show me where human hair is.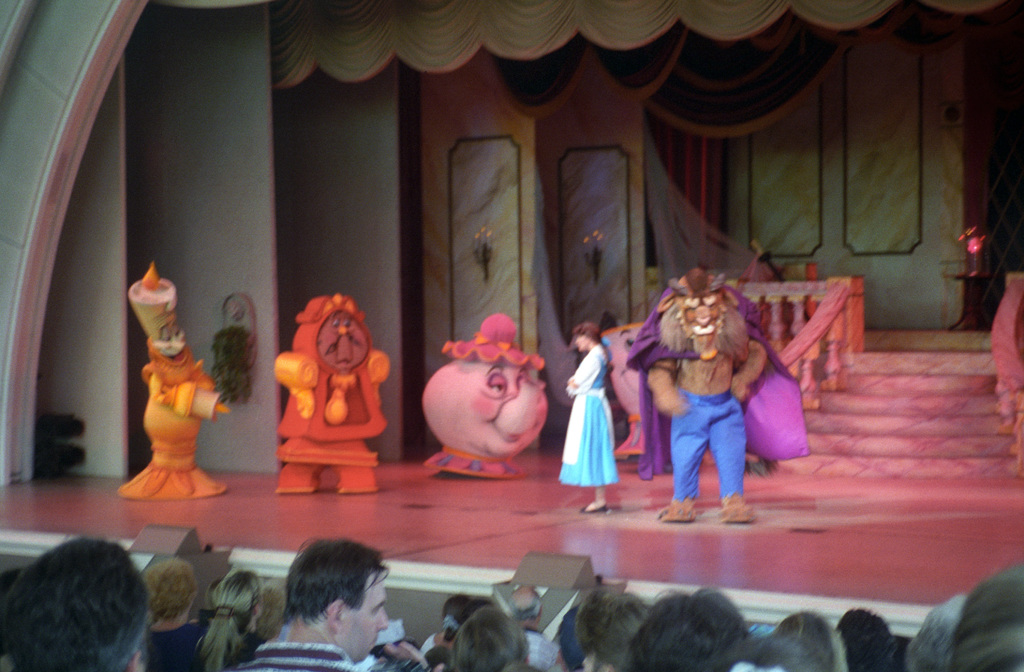
human hair is at BBox(281, 536, 391, 630).
